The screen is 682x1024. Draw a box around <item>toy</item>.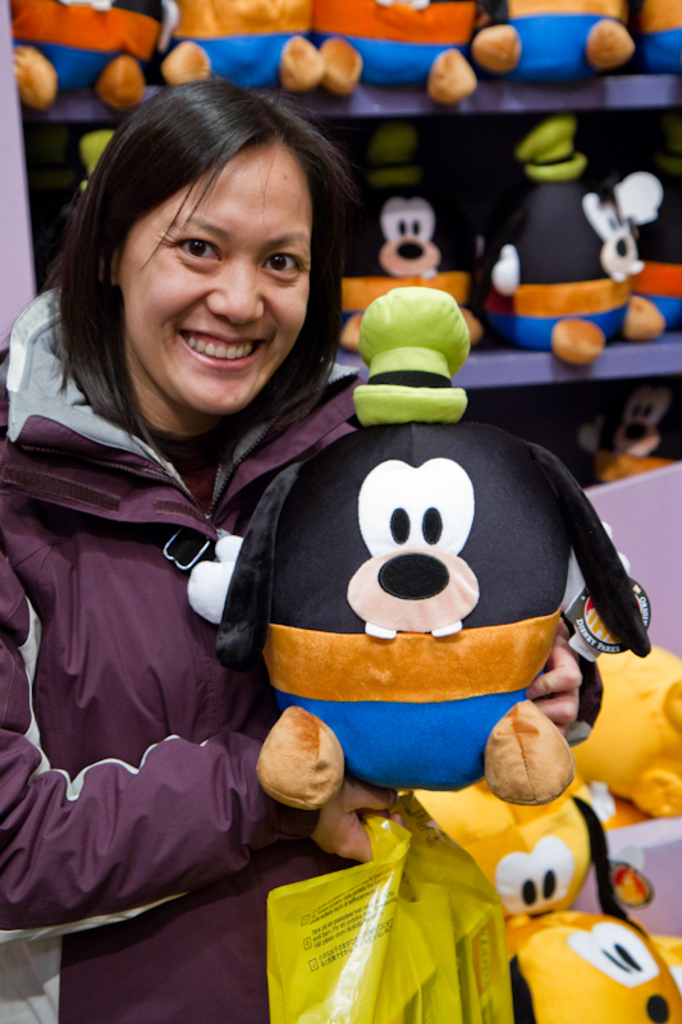
<box>481,93,659,415</box>.
